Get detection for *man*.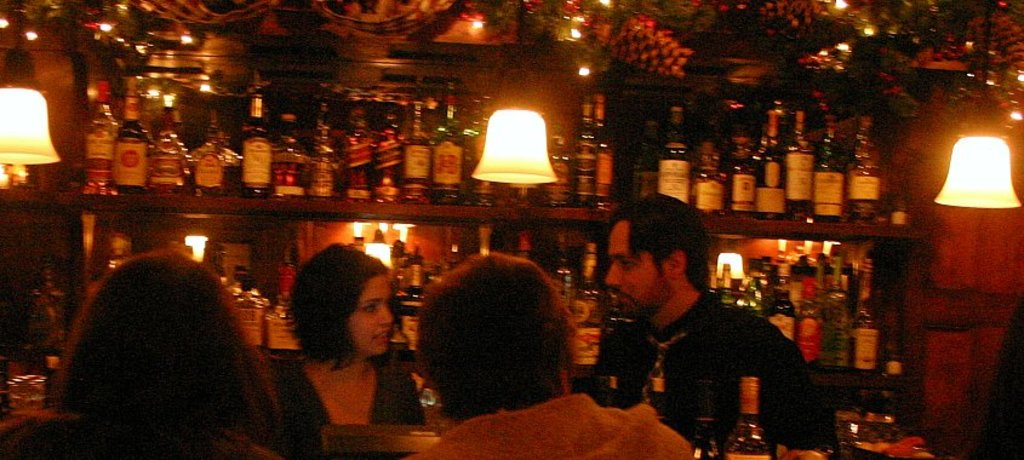
Detection: 624,231,845,449.
